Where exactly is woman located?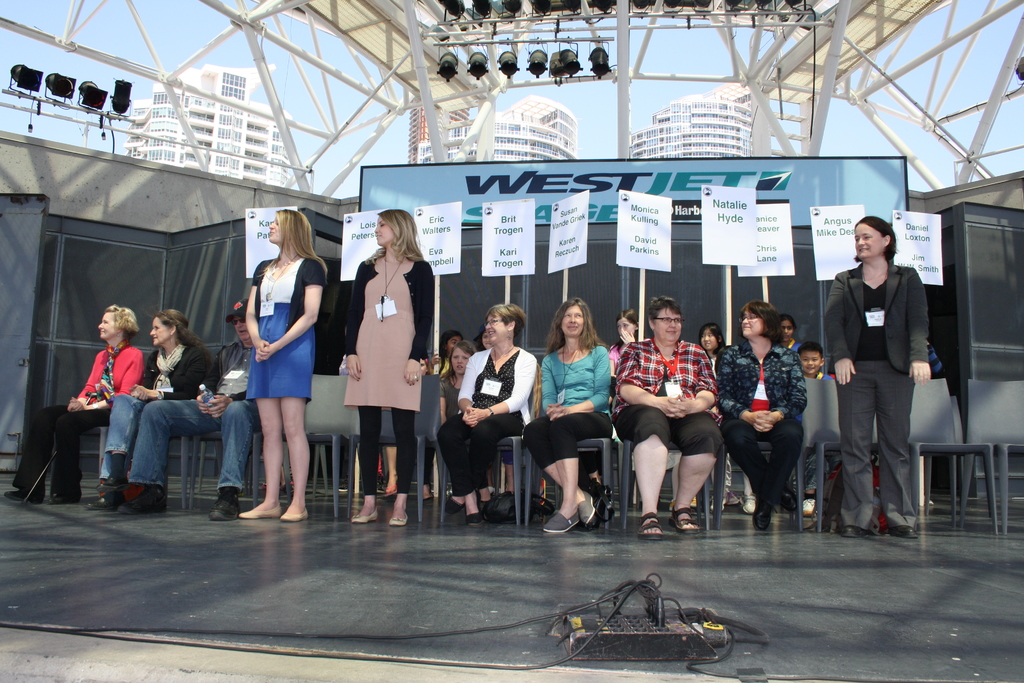
Its bounding box is rect(780, 318, 809, 368).
